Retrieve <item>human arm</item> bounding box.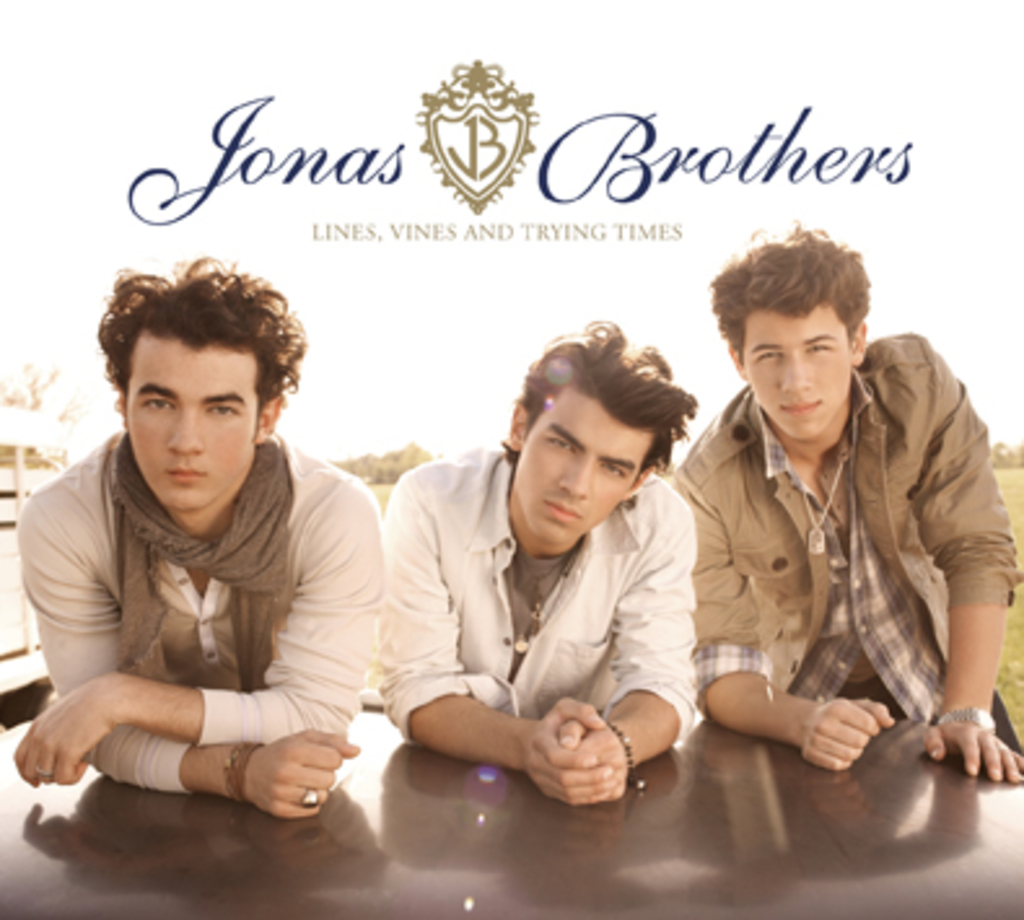
Bounding box: detection(18, 479, 389, 785).
